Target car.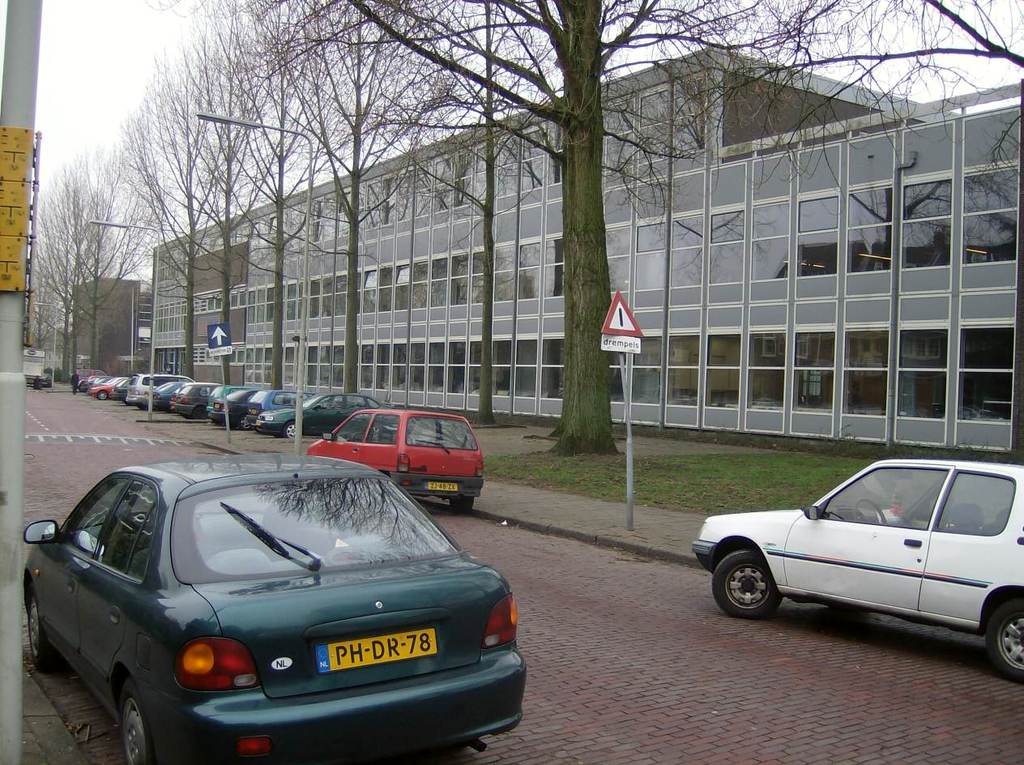
Target region: (171, 382, 195, 401).
